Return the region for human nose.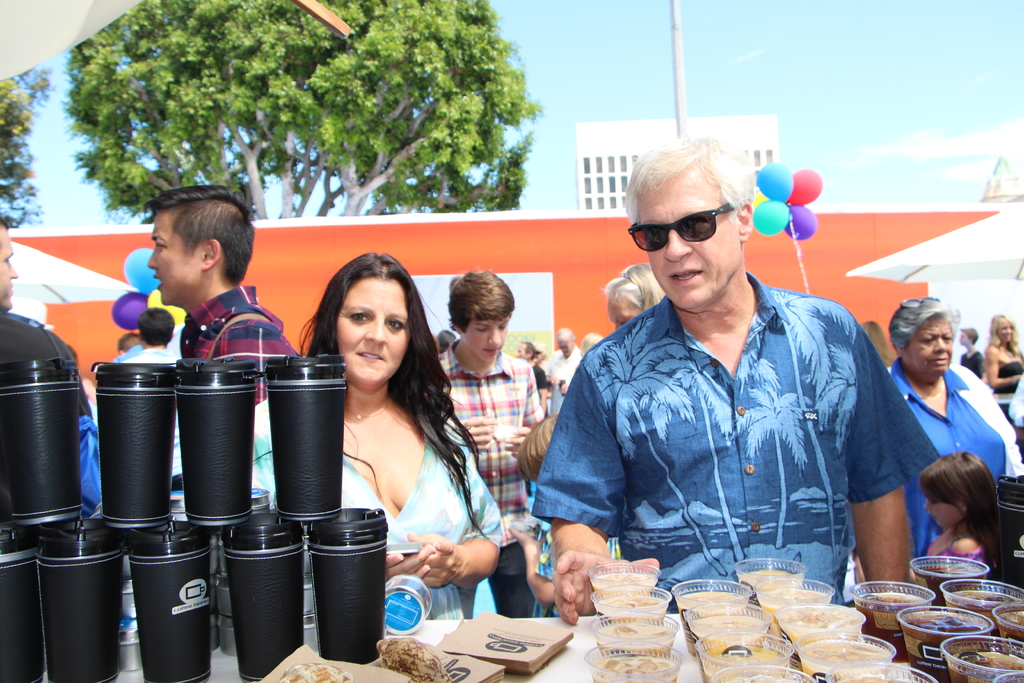
bbox=(924, 500, 931, 509).
